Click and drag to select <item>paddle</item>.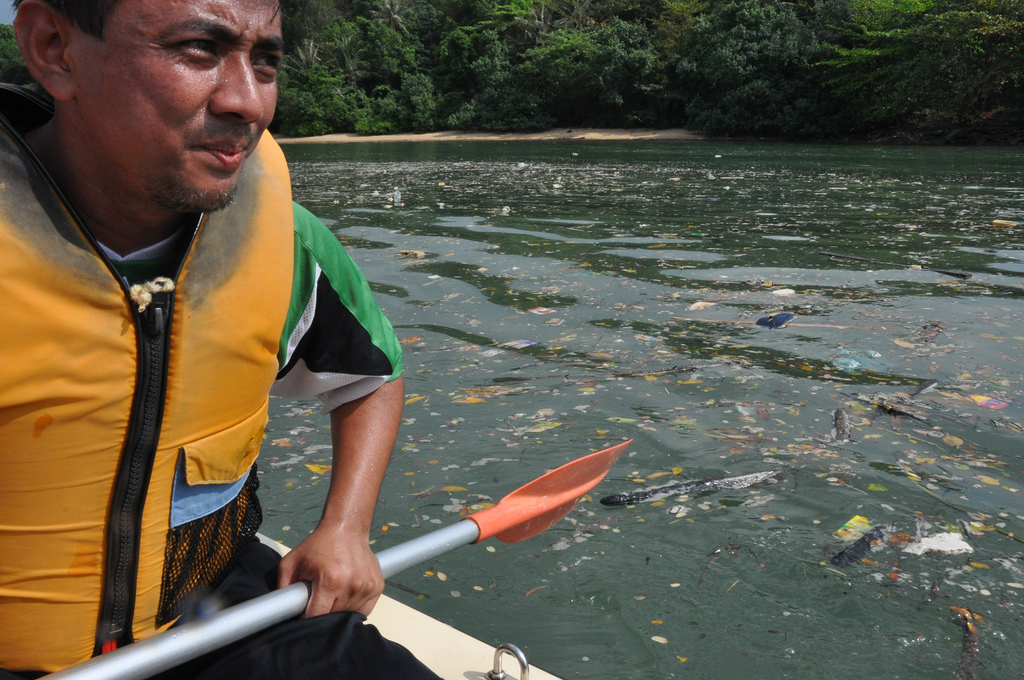
Selection: x1=38 y1=440 x2=633 y2=678.
